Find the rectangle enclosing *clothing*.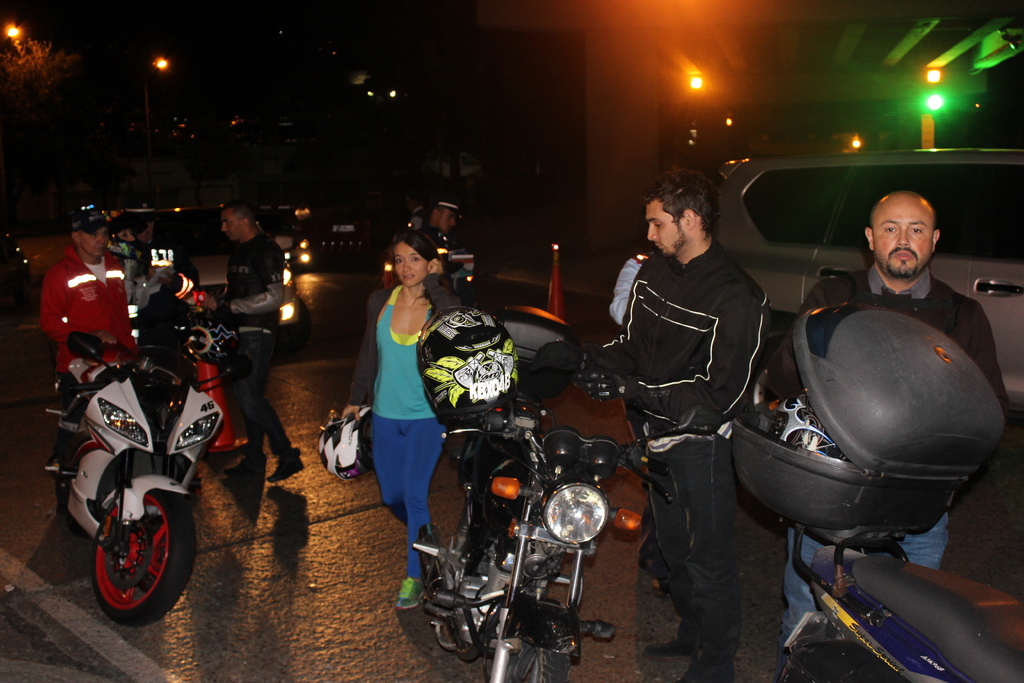
(221, 229, 296, 461).
